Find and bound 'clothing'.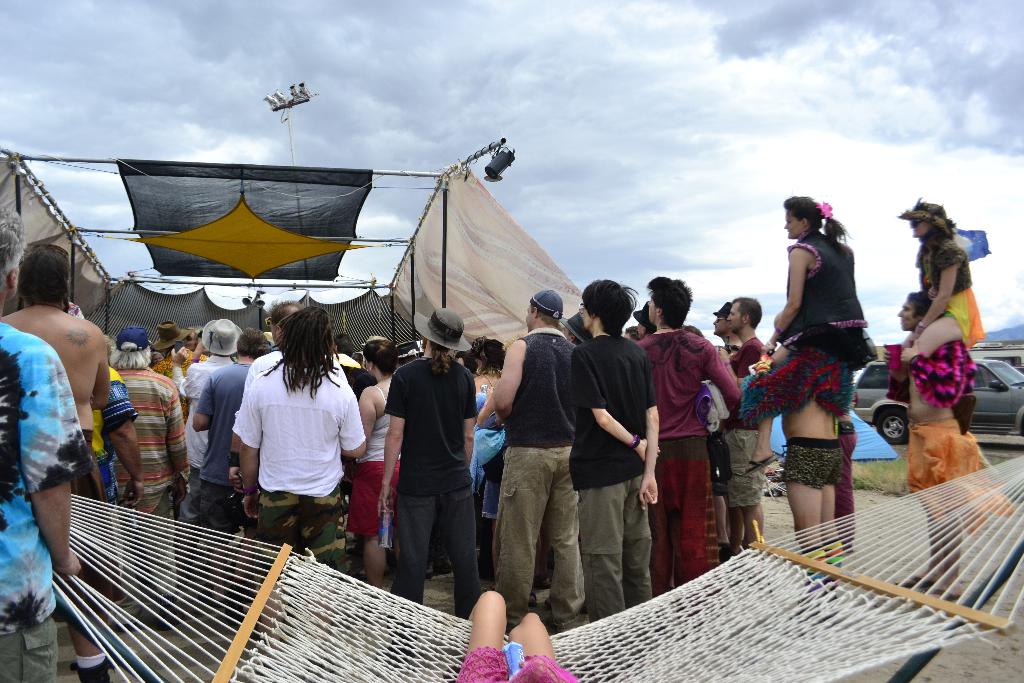
Bound: l=116, t=365, r=194, b=609.
